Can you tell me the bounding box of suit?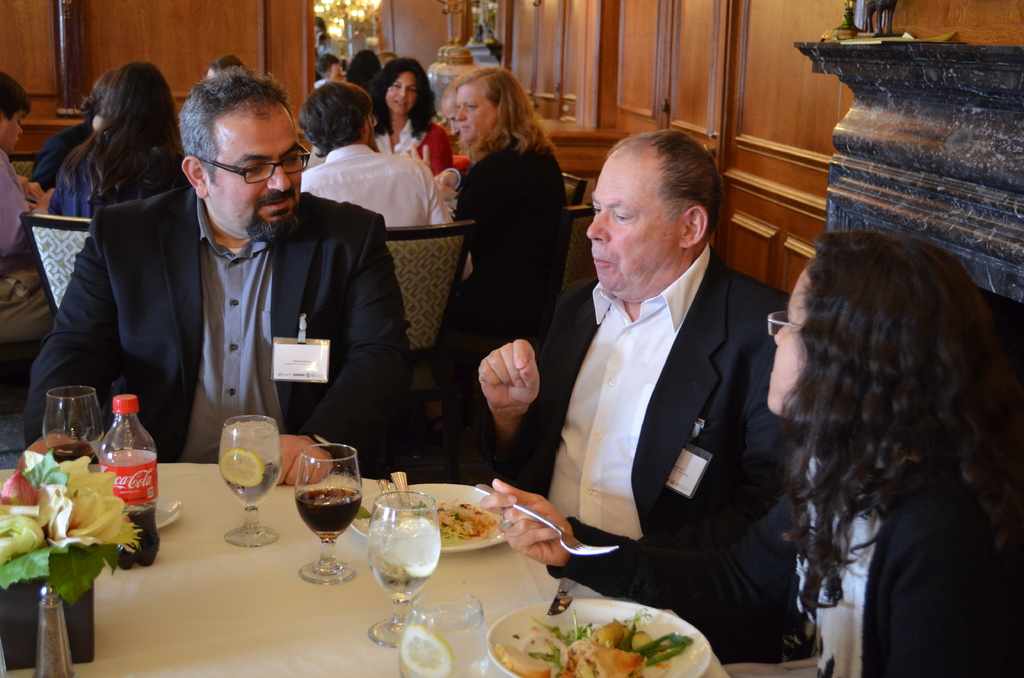
crop(29, 188, 409, 476).
